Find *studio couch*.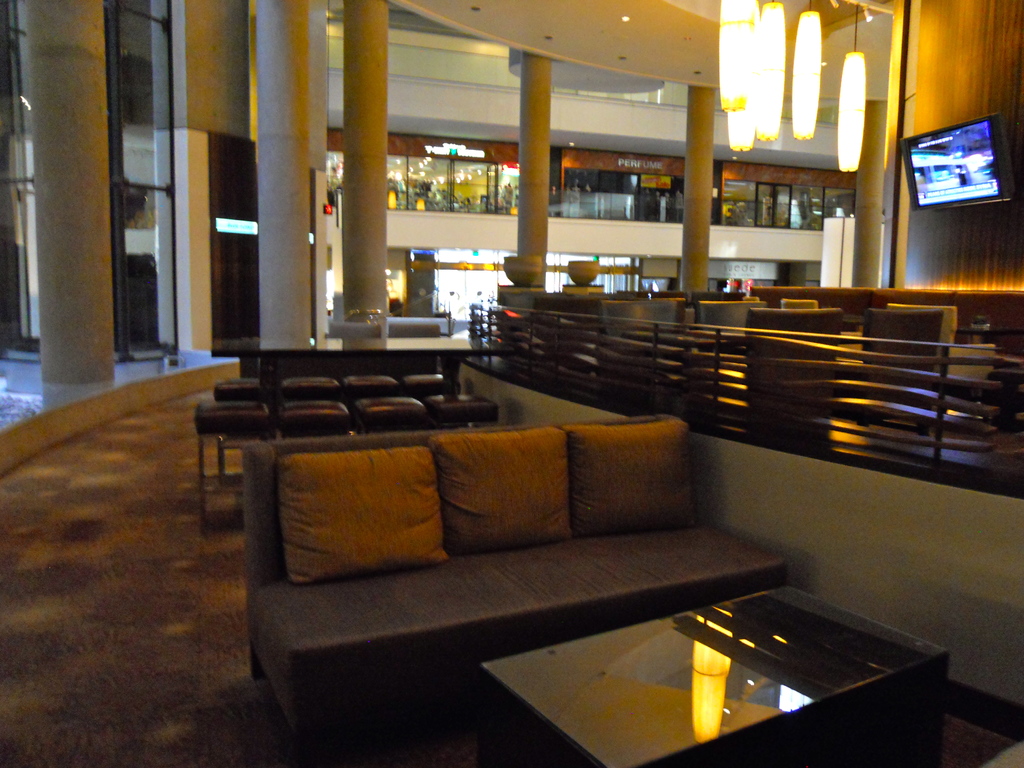
236,405,787,760.
